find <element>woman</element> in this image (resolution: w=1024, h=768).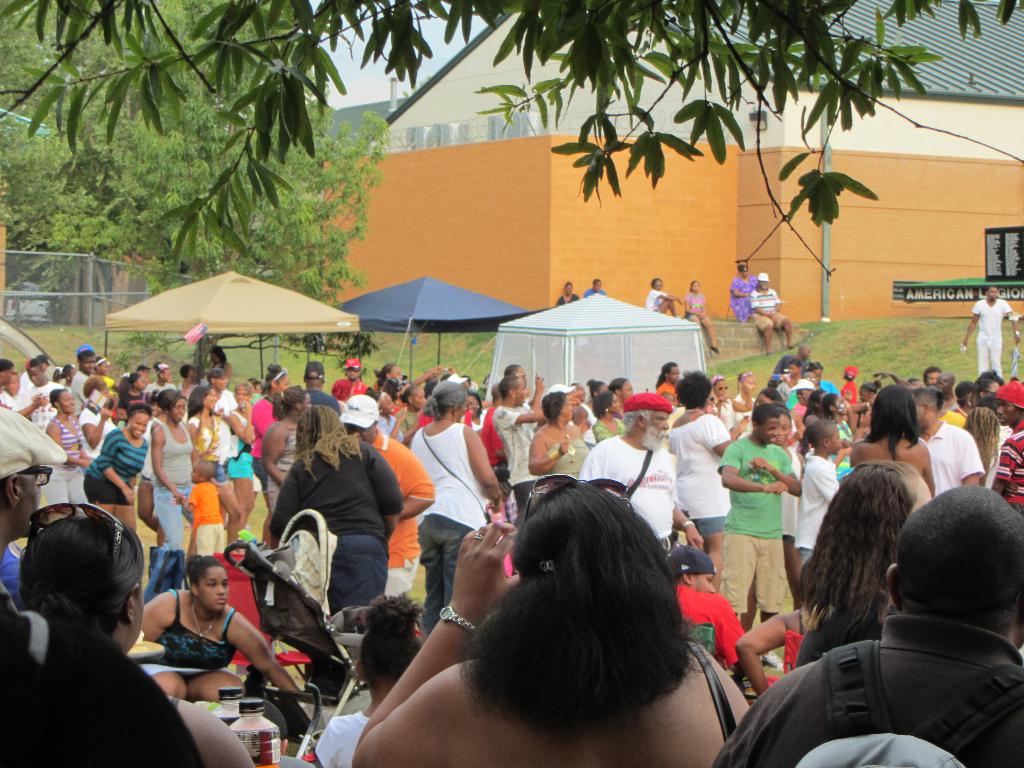
rect(366, 465, 744, 767).
